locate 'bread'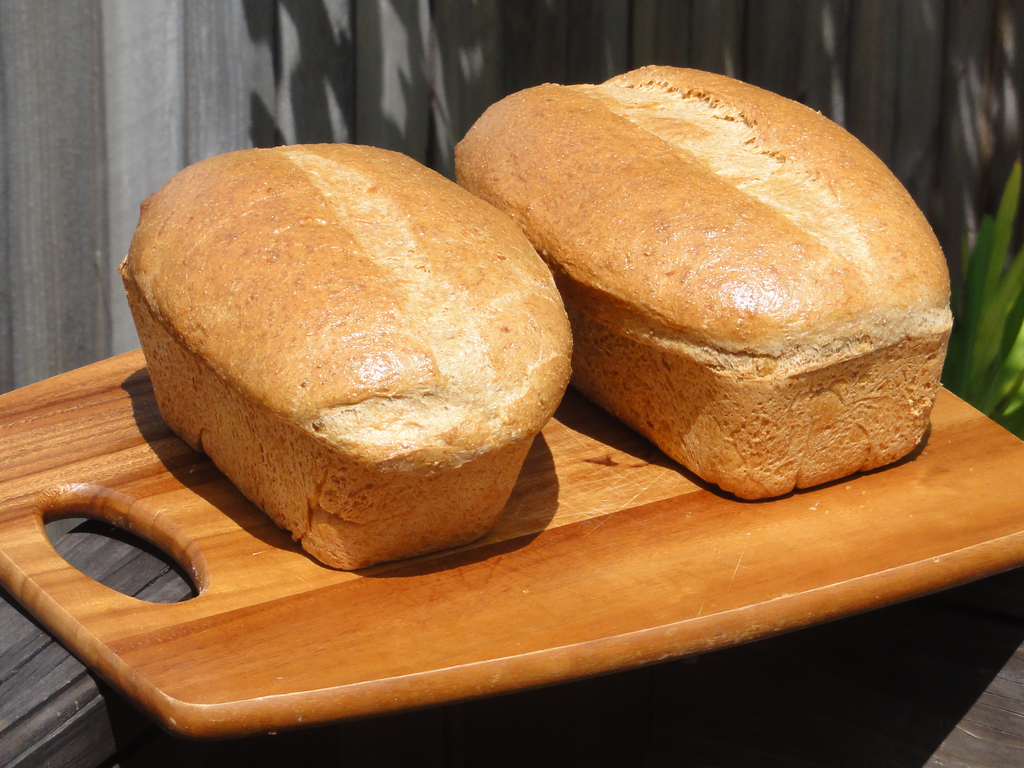
crop(450, 61, 957, 500)
